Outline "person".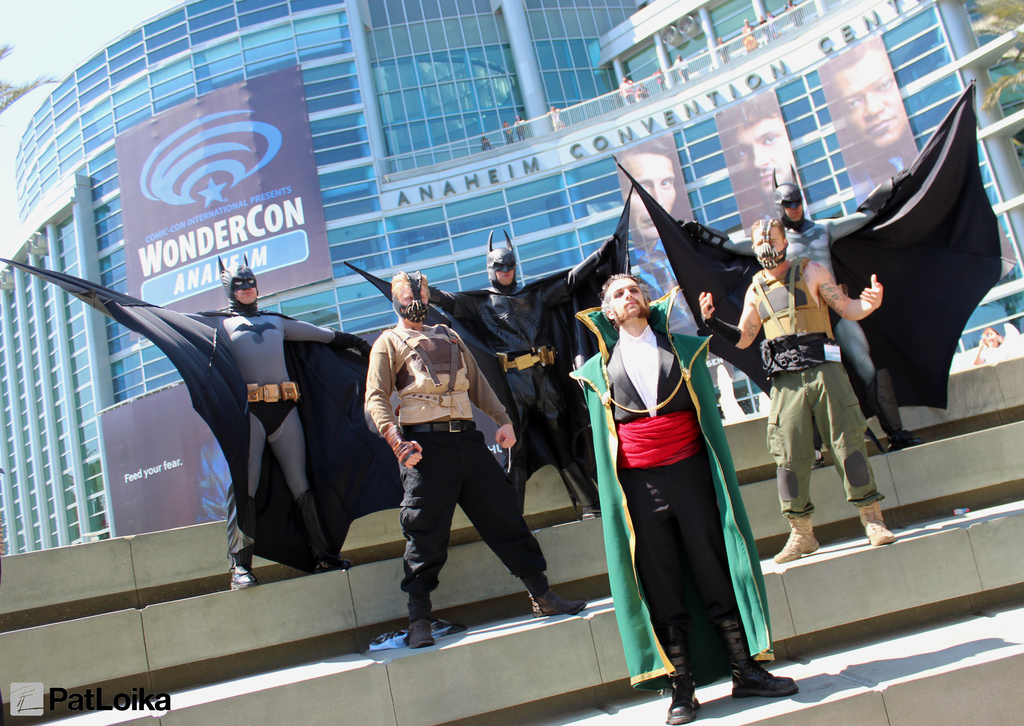
Outline: [346, 184, 634, 514].
